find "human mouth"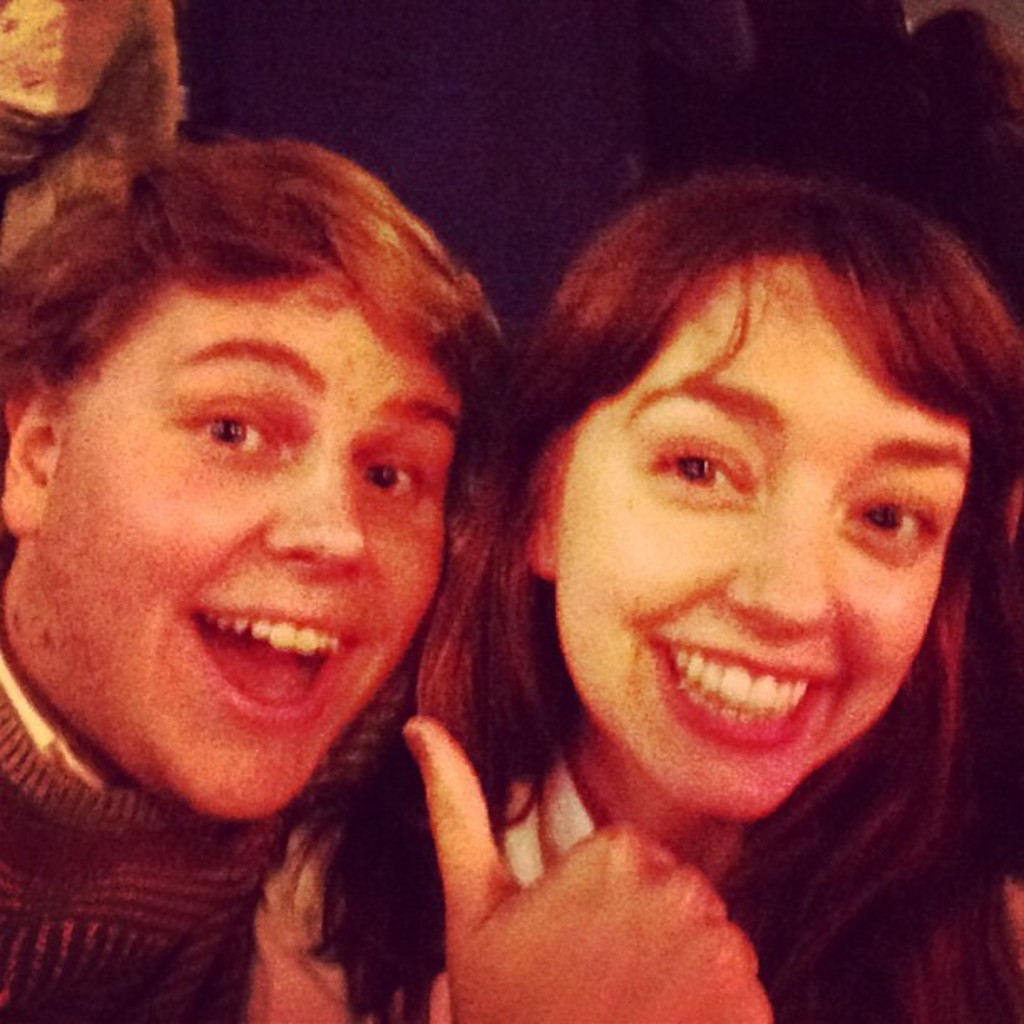
[left=649, top=646, right=873, bottom=740]
